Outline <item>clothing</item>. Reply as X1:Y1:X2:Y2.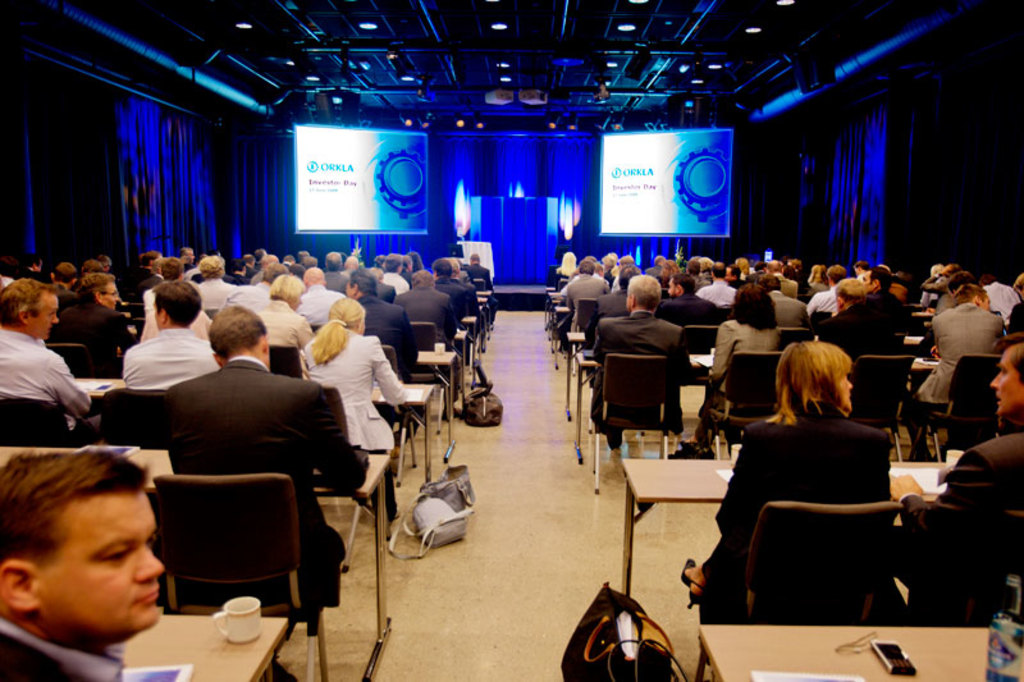
50:282:82:320.
